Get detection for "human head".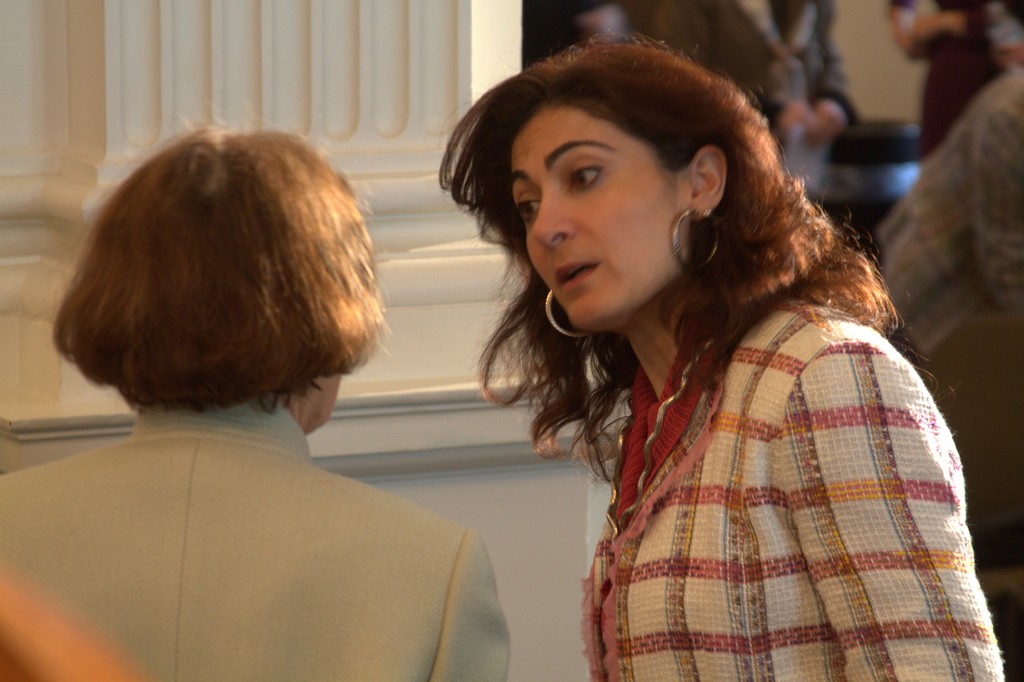
Detection: 56 133 376 440.
